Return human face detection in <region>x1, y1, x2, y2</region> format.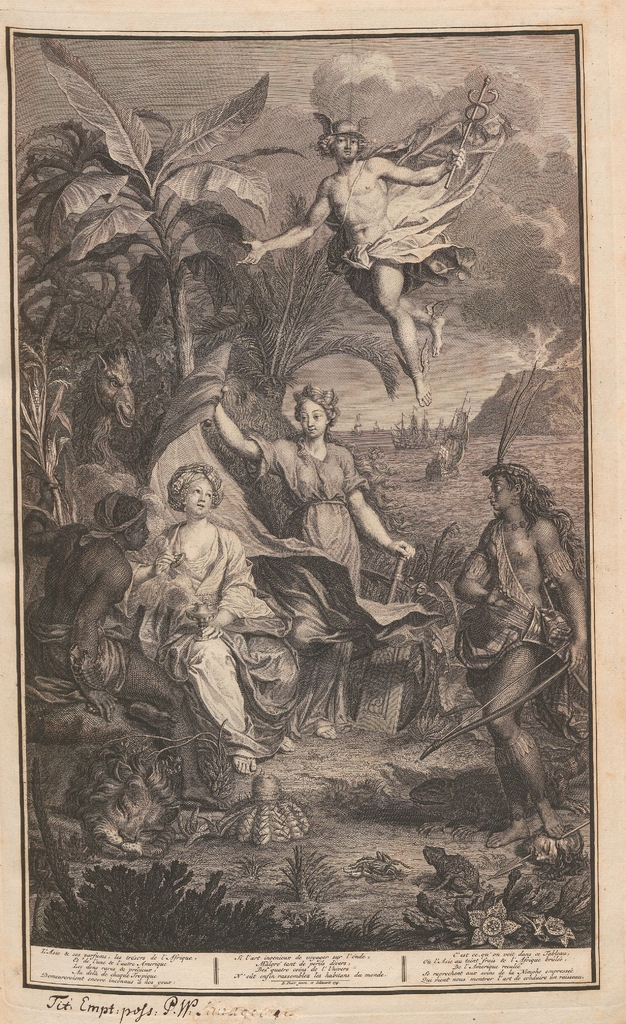
<region>298, 399, 330, 436</region>.
